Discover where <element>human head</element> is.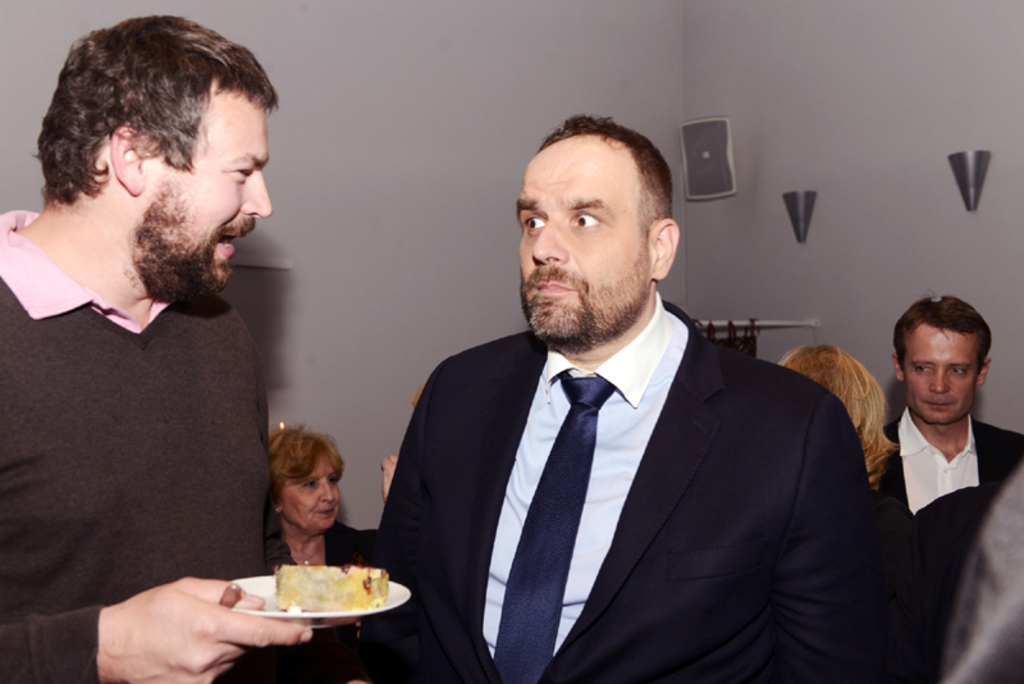
Discovered at <region>29, 9, 280, 316</region>.
